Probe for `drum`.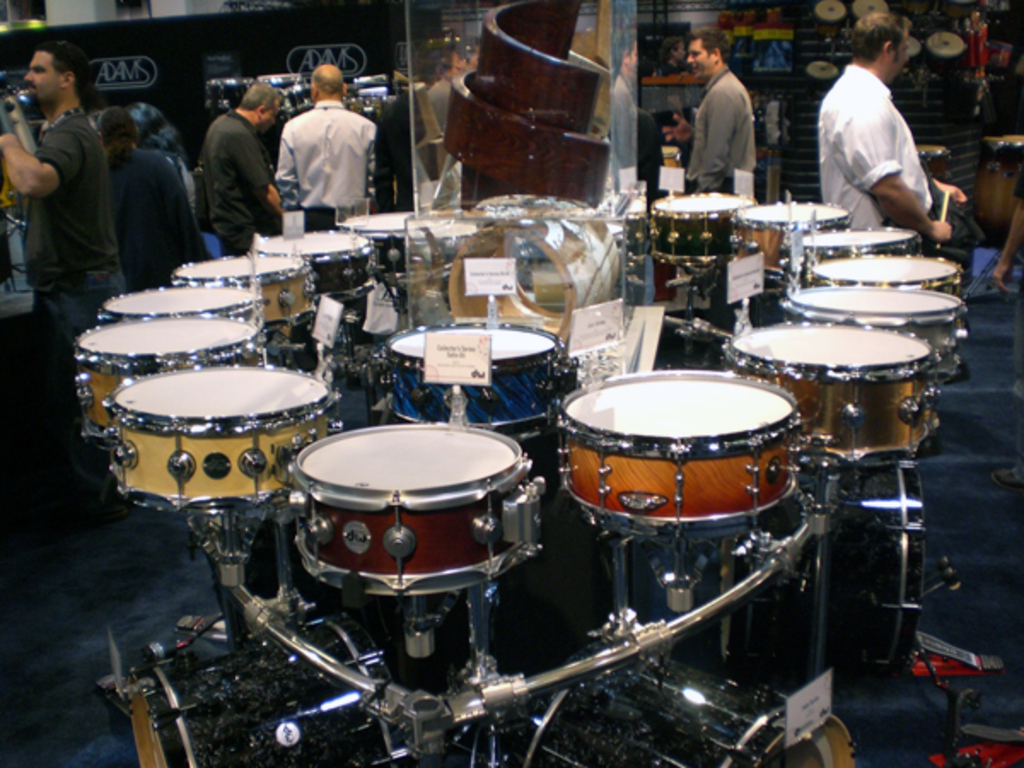
Probe result: locate(652, 193, 758, 265).
